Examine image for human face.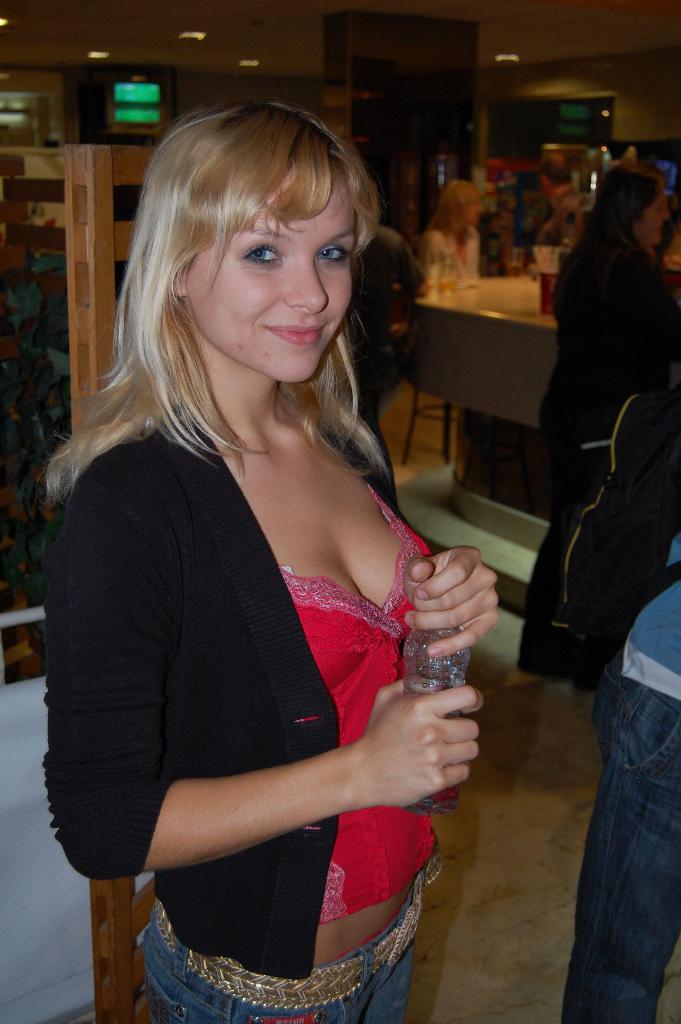
Examination result: (641,180,673,246).
